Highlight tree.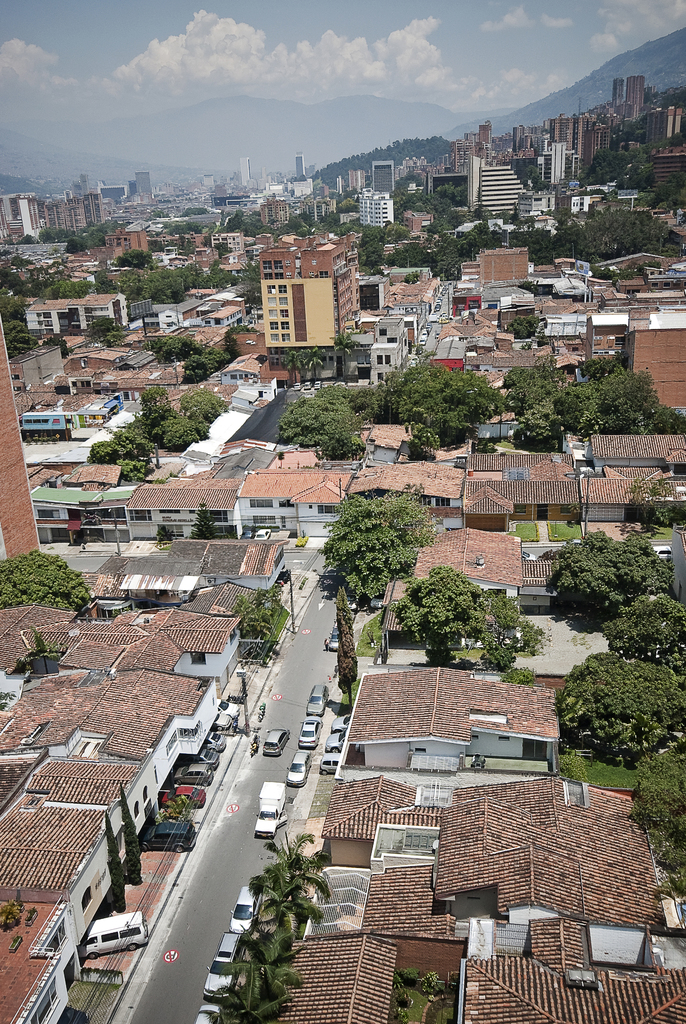
Highlighted region: x1=118 y1=248 x2=158 y2=264.
